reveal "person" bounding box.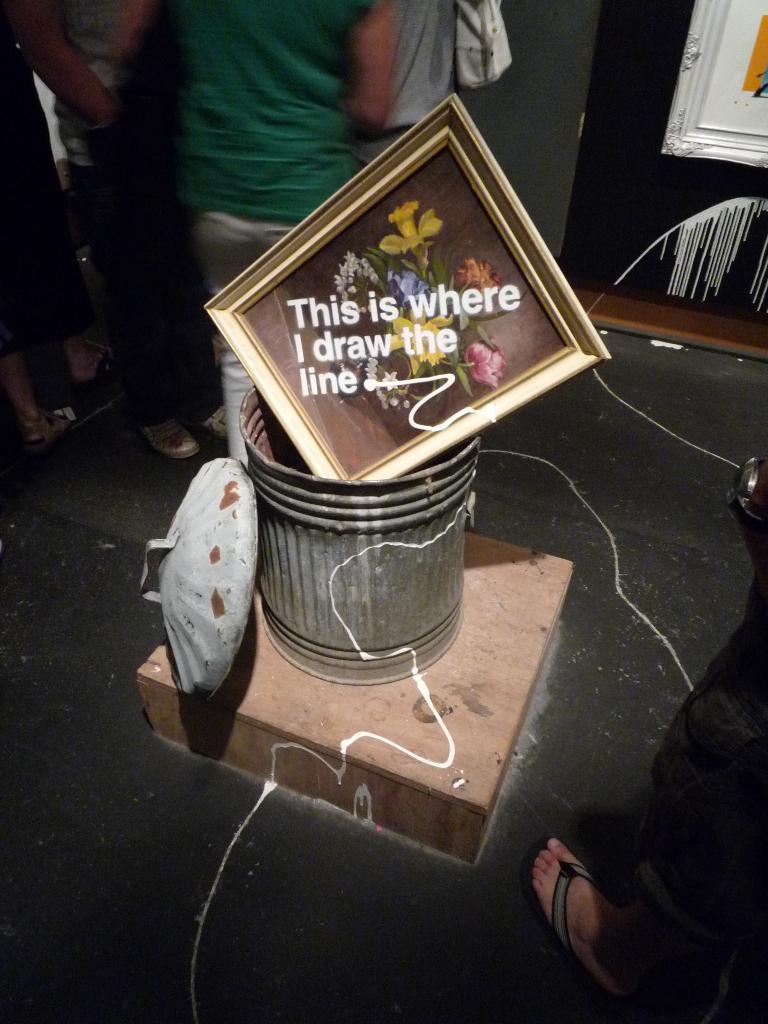
Revealed: l=516, t=514, r=767, b=1023.
